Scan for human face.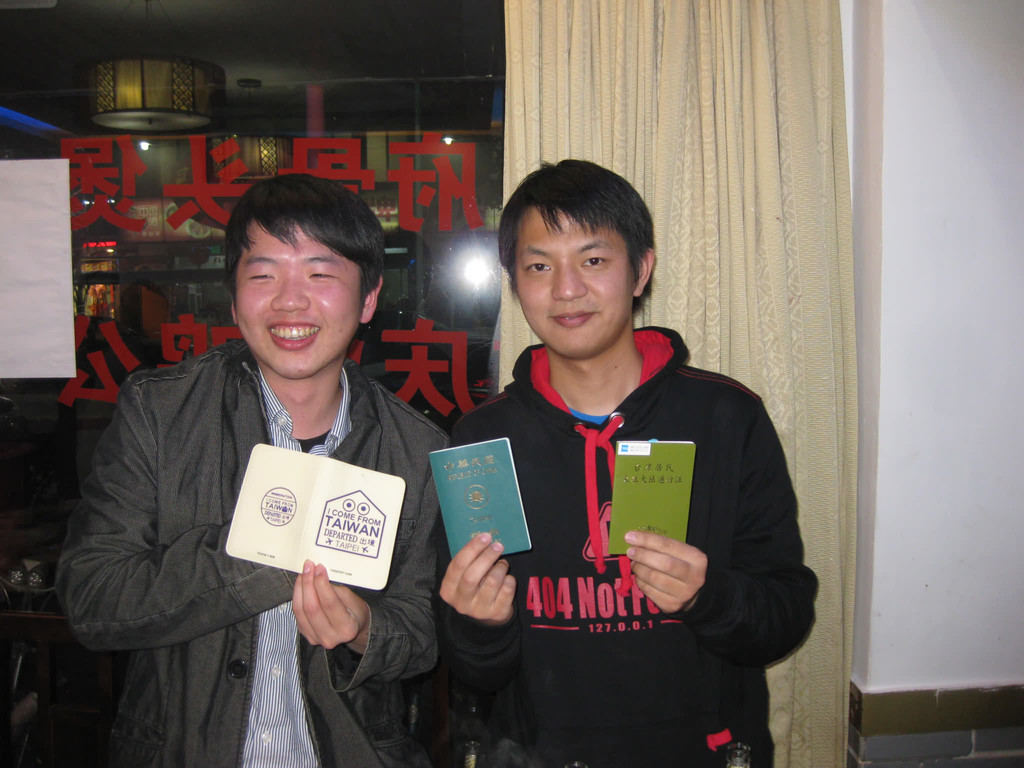
Scan result: box(513, 202, 633, 356).
